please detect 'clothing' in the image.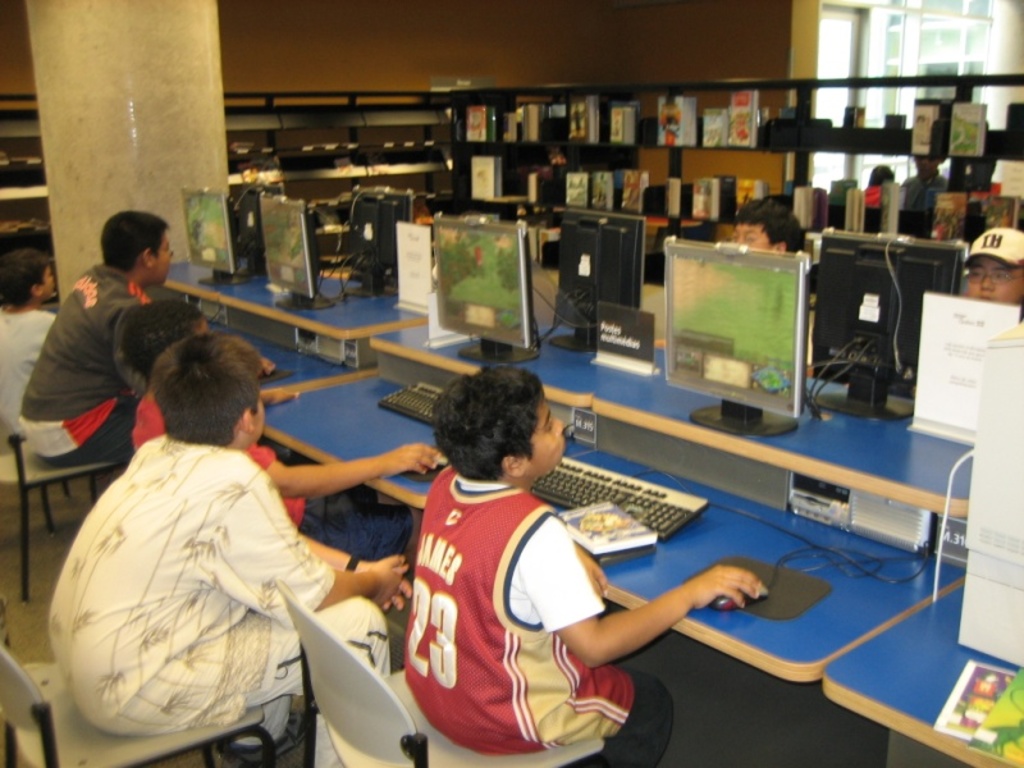
[416,457,677,767].
